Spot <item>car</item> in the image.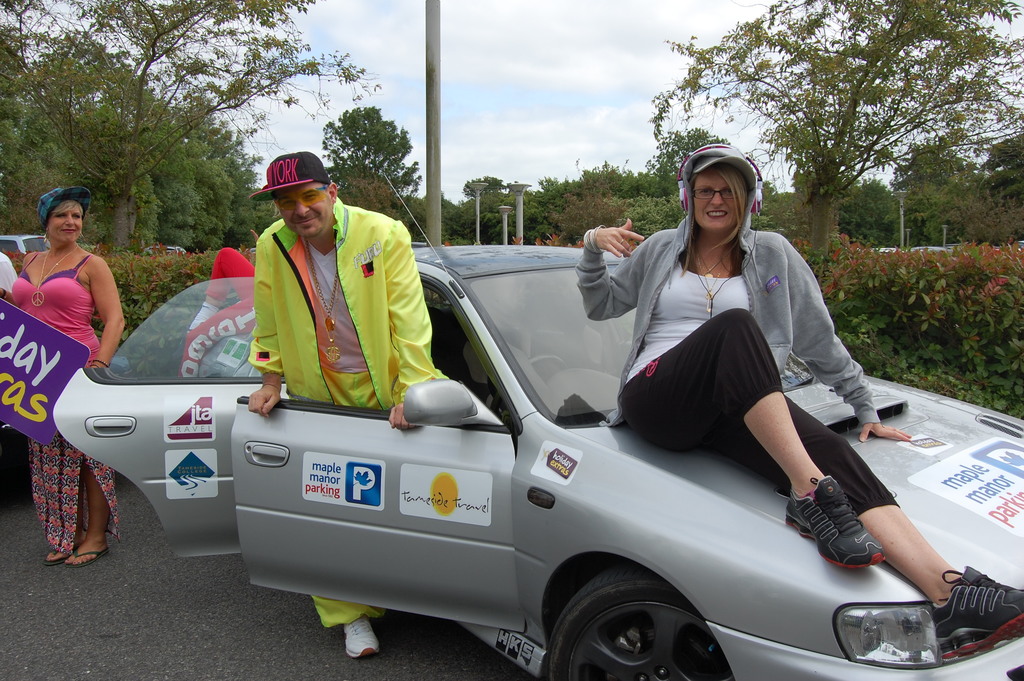
<item>car</item> found at [0,234,50,258].
